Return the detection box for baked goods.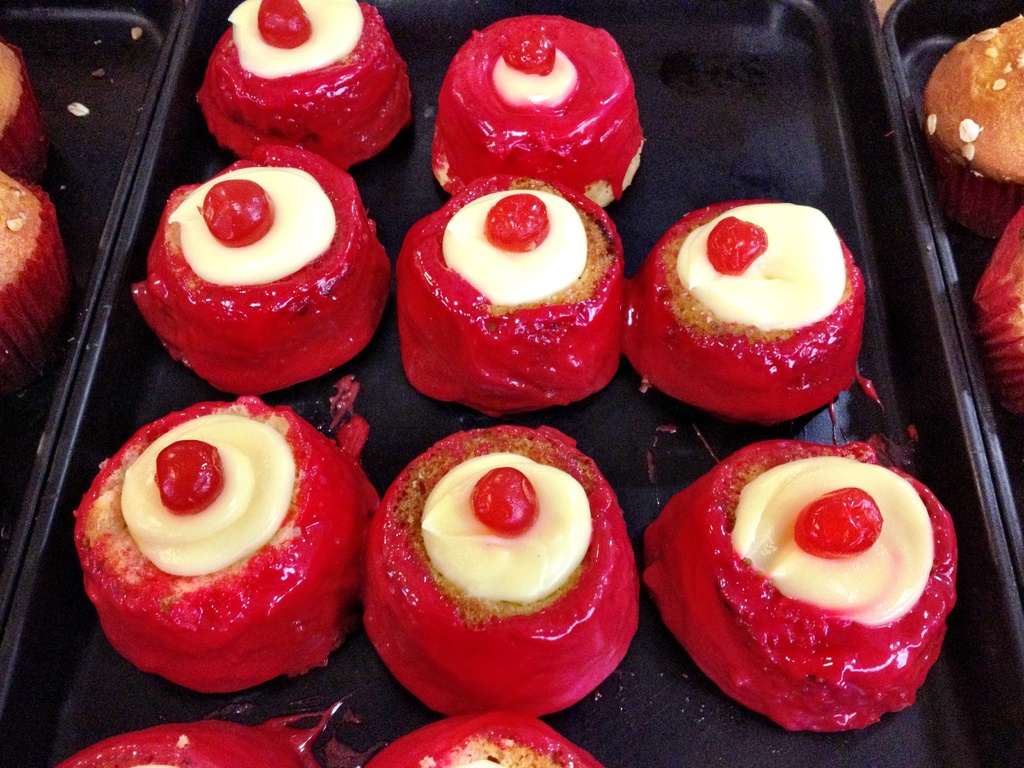
region(973, 205, 1023, 424).
